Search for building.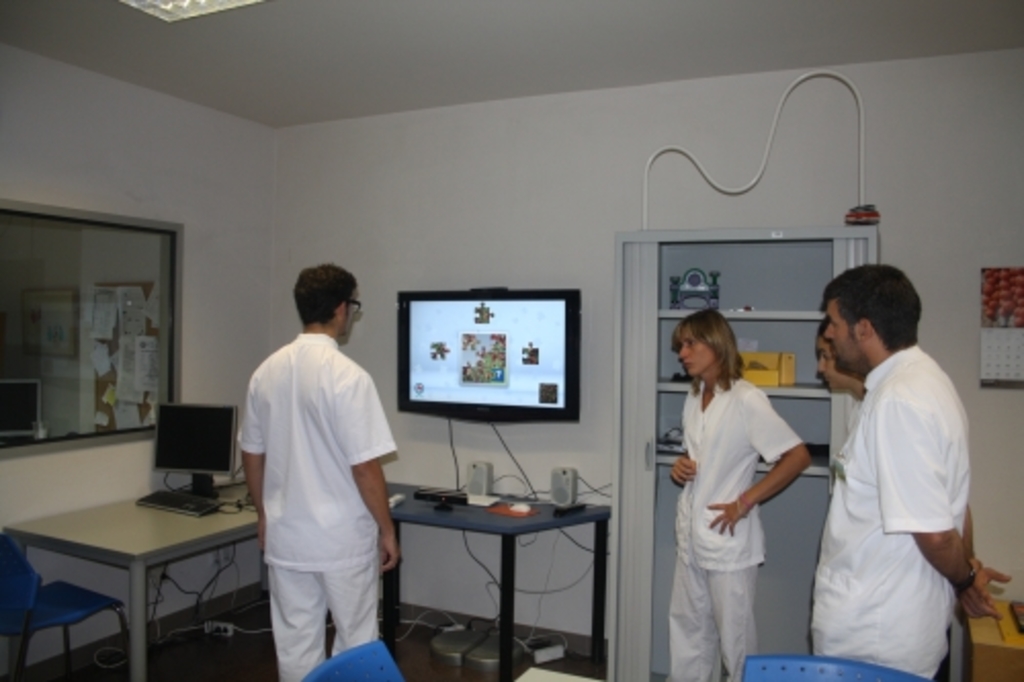
Found at (0, 0, 1022, 680).
